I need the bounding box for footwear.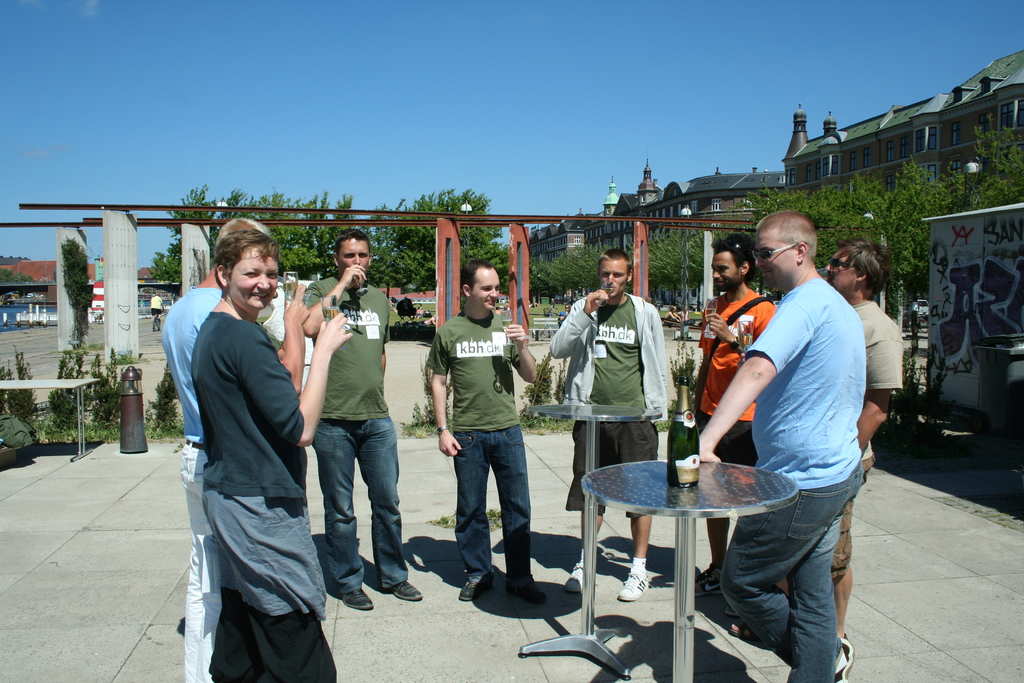
Here it is: [left=824, top=638, right=859, bottom=680].
